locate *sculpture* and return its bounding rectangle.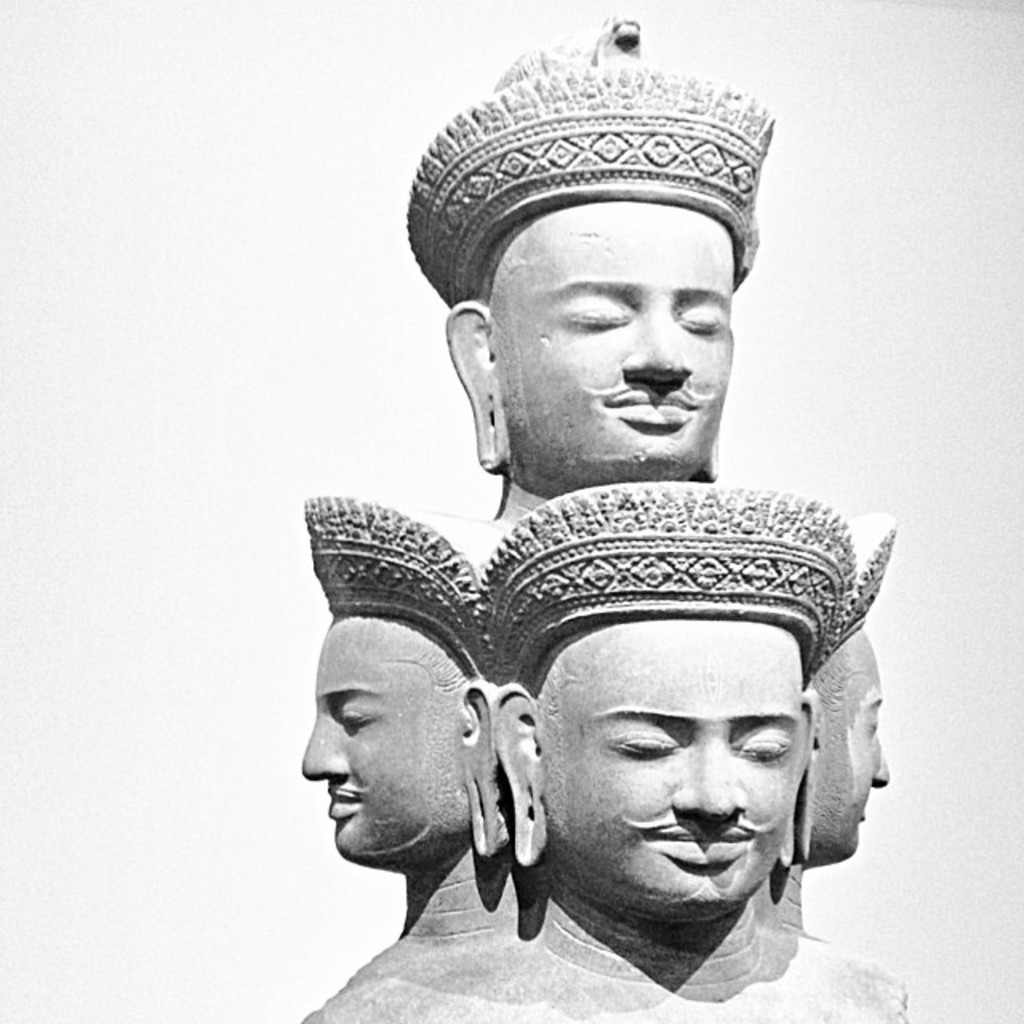
rect(280, 478, 510, 1019).
